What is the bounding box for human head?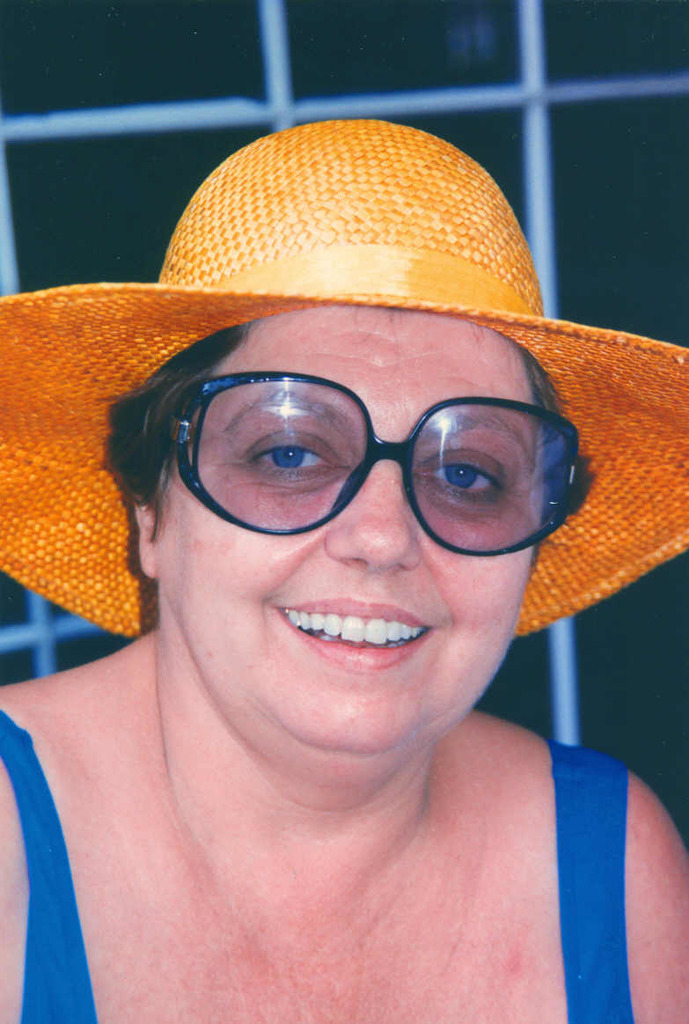
rect(114, 238, 579, 720).
